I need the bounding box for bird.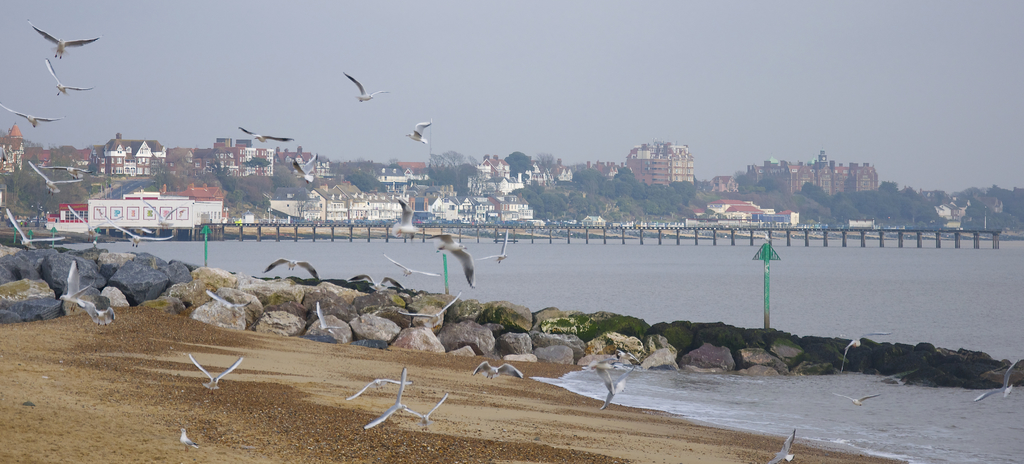
Here it is: crop(840, 329, 895, 371).
